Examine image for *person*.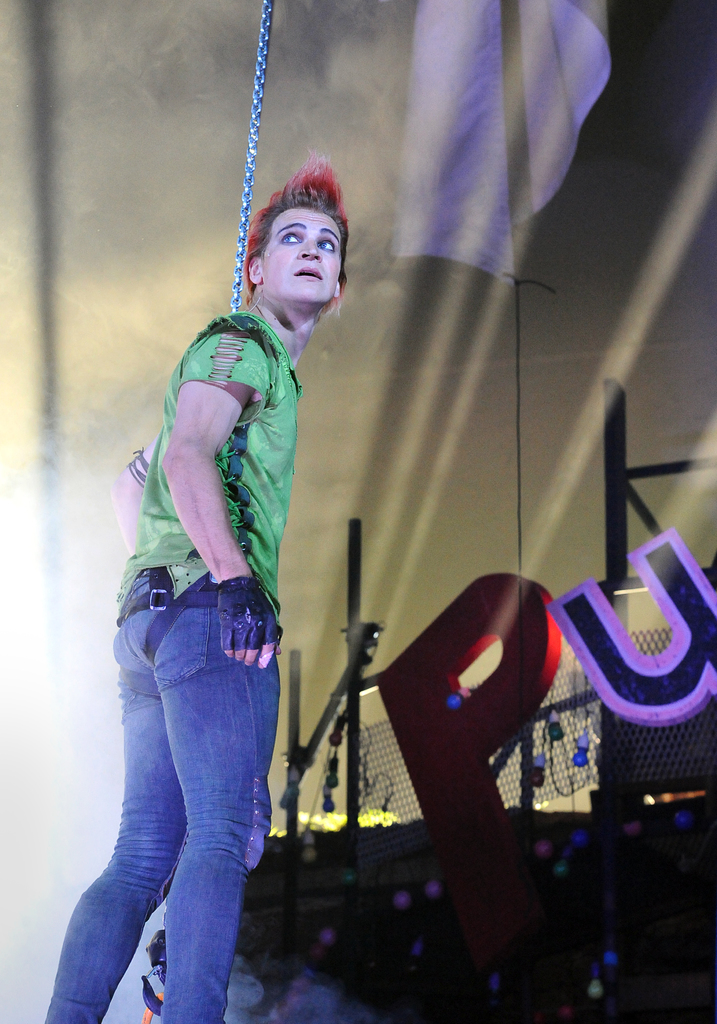
Examination result: {"left": 82, "top": 172, "right": 354, "bottom": 970}.
